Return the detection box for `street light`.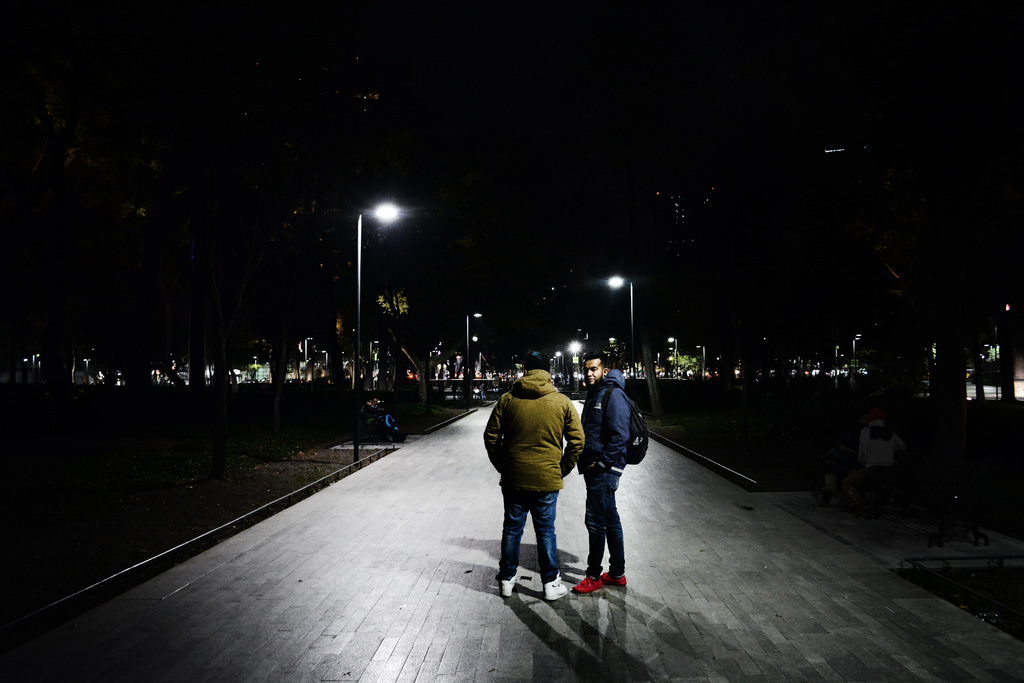
locate(666, 335, 678, 377).
